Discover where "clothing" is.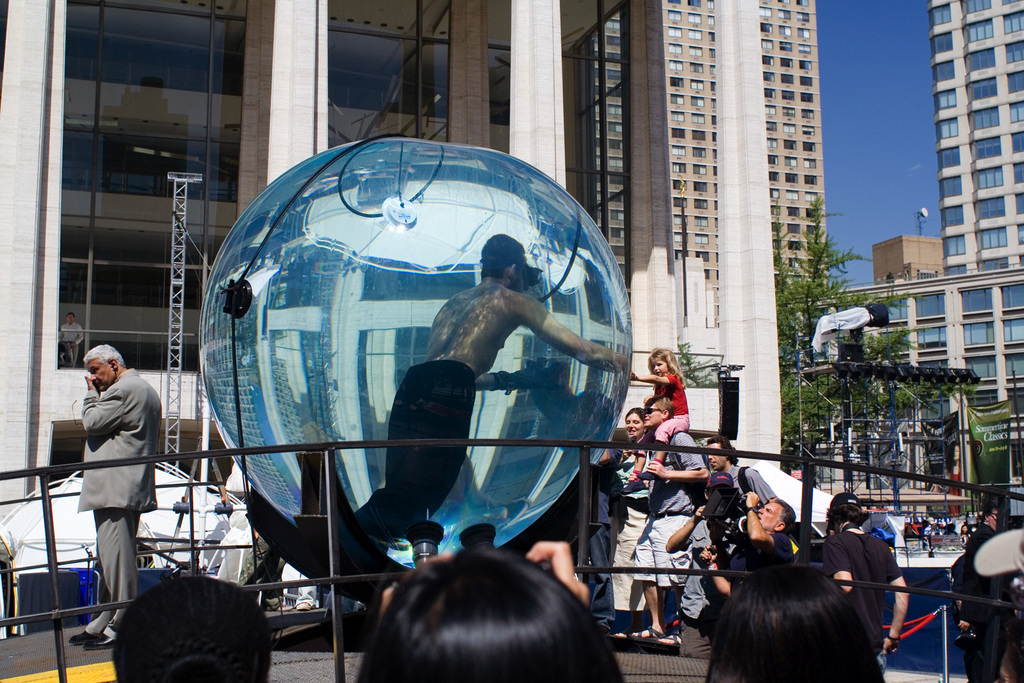
Discovered at left=356, top=361, right=488, bottom=557.
